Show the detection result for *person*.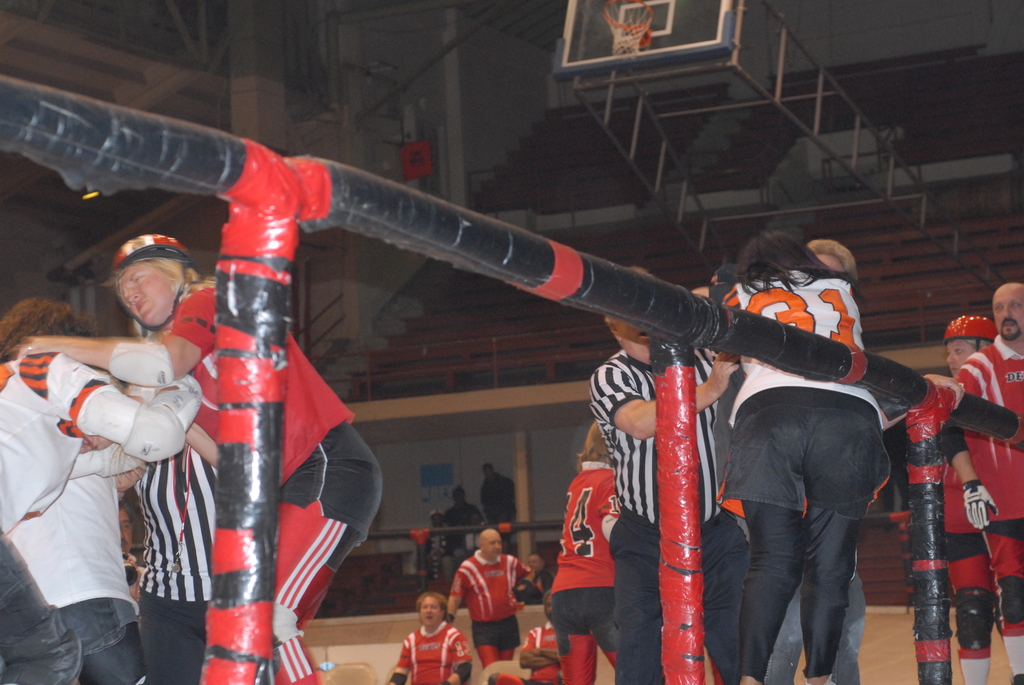
383 590 474 684.
